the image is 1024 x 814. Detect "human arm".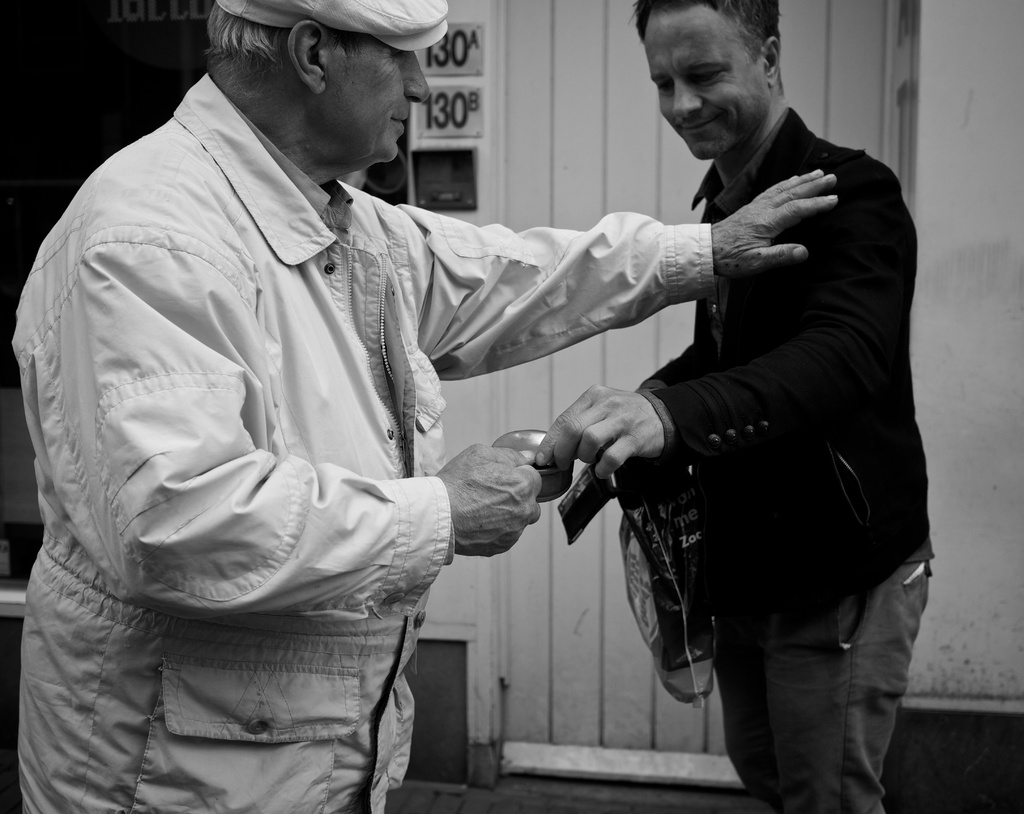
Detection: 378,198,838,379.
